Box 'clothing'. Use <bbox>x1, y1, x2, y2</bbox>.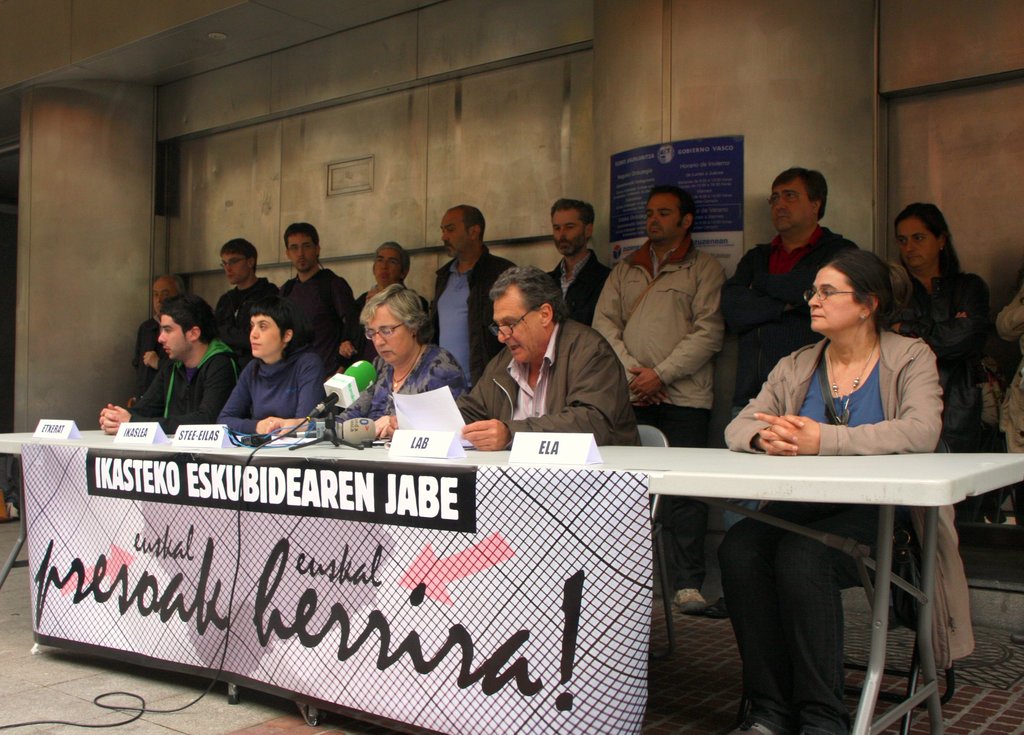
<bbox>137, 318, 166, 381</bbox>.
